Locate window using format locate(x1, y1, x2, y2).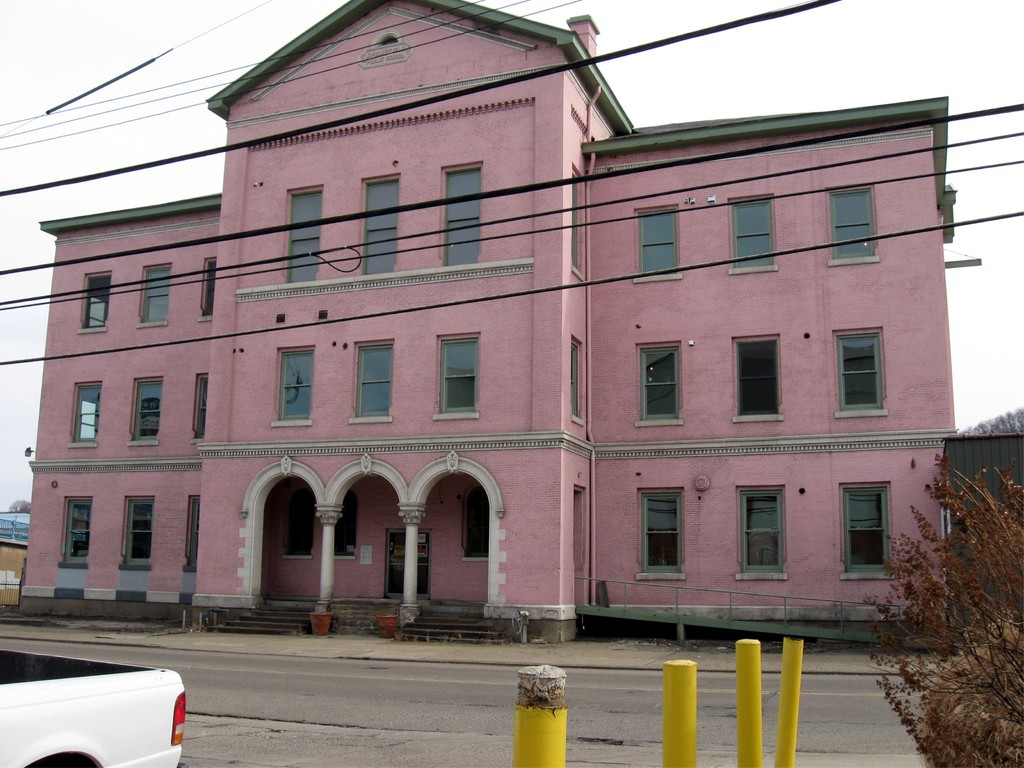
locate(72, 383, 103, 443).
